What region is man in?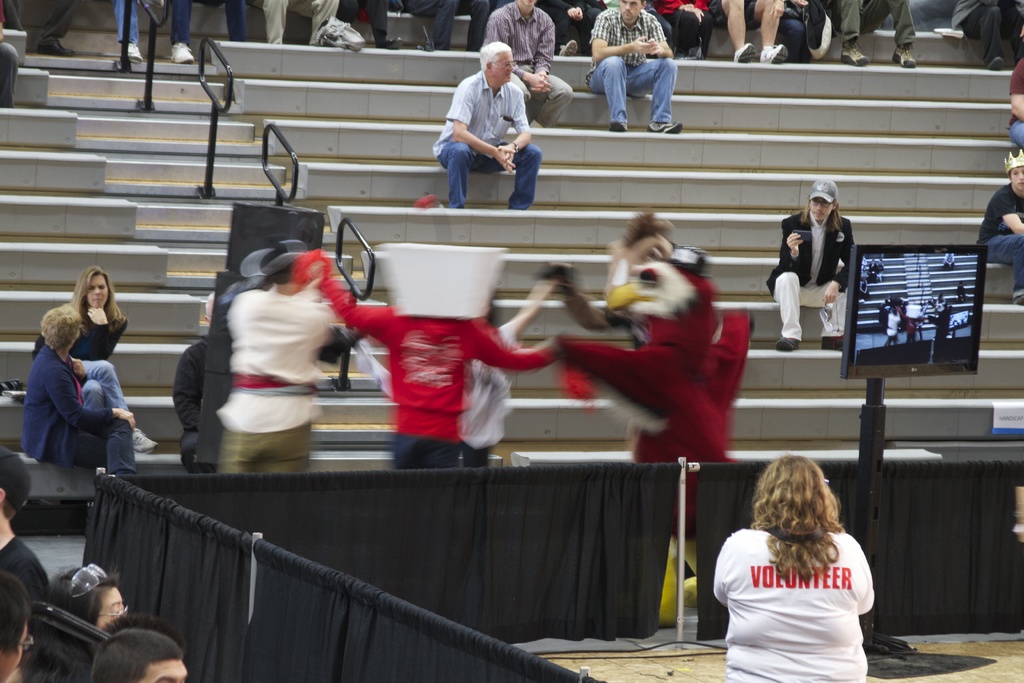
<region>228, 238, 339, 470</region>.
